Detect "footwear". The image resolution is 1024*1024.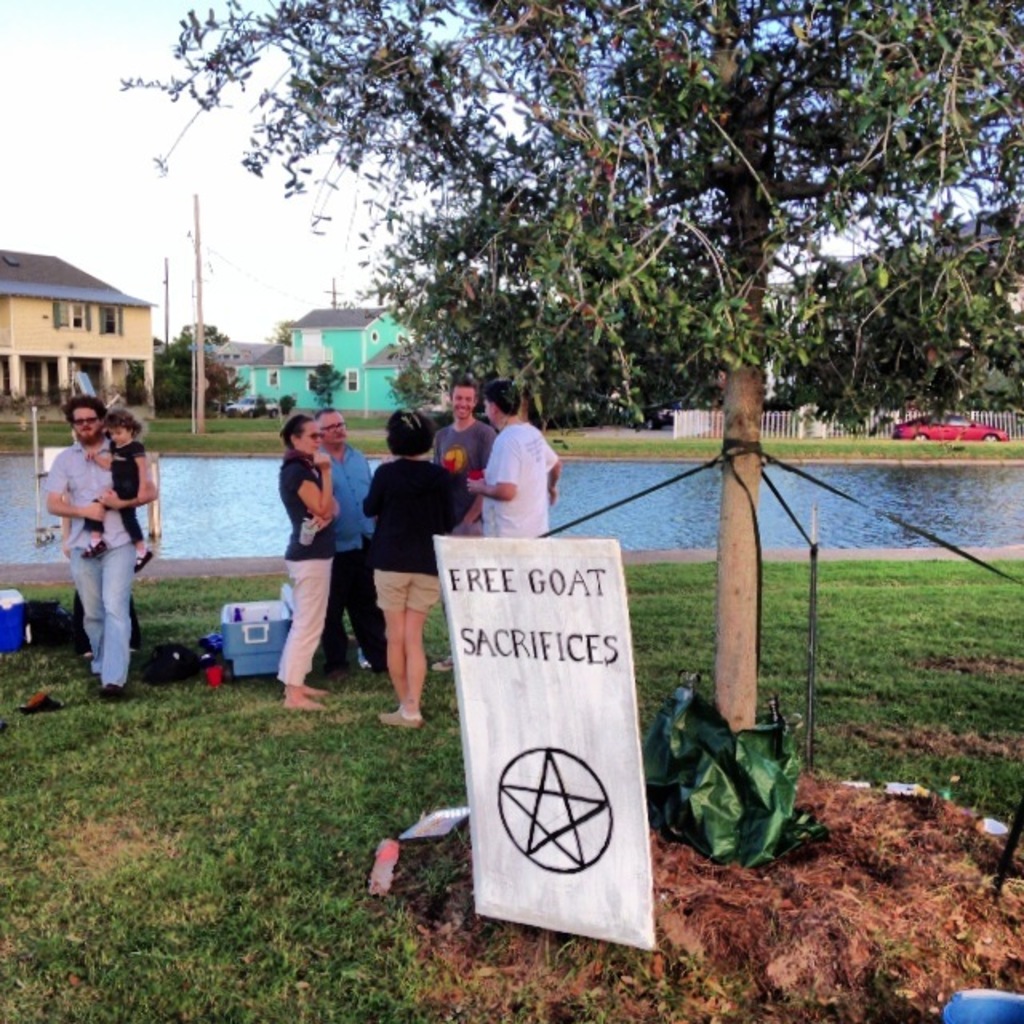
rect(98, 685, 128, 709).
